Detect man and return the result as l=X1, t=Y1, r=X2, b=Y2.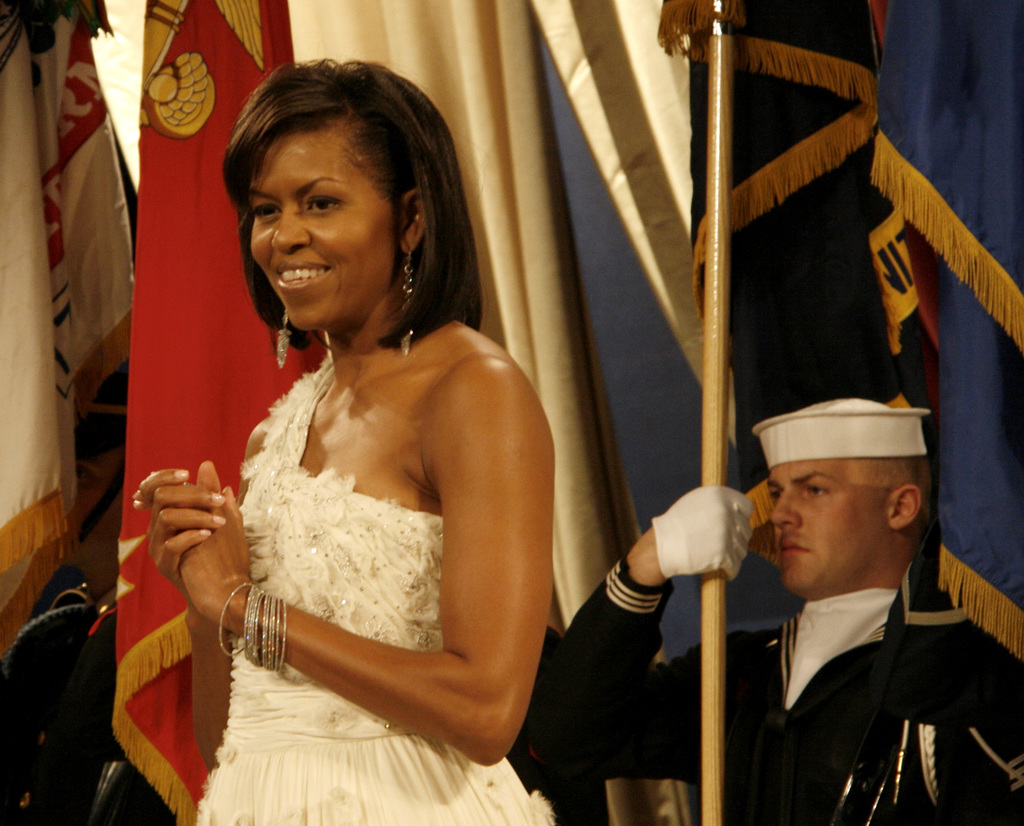
l=601, t=368, r=961, b=822.
